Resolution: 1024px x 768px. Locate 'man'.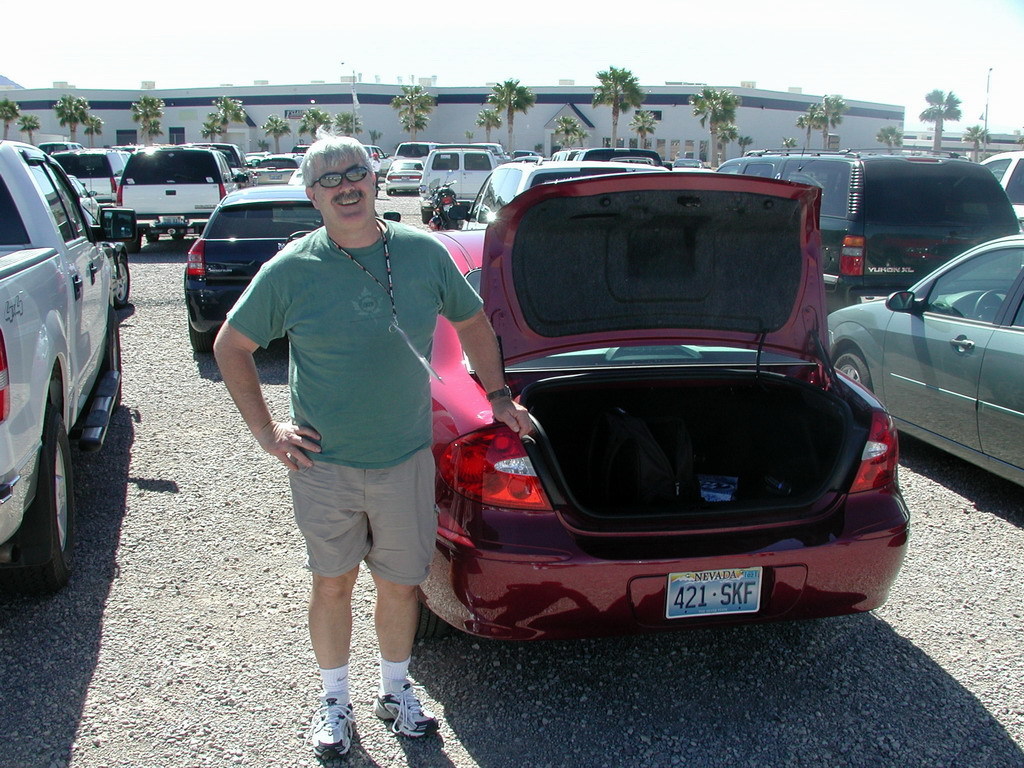
(205,124,554,731).
